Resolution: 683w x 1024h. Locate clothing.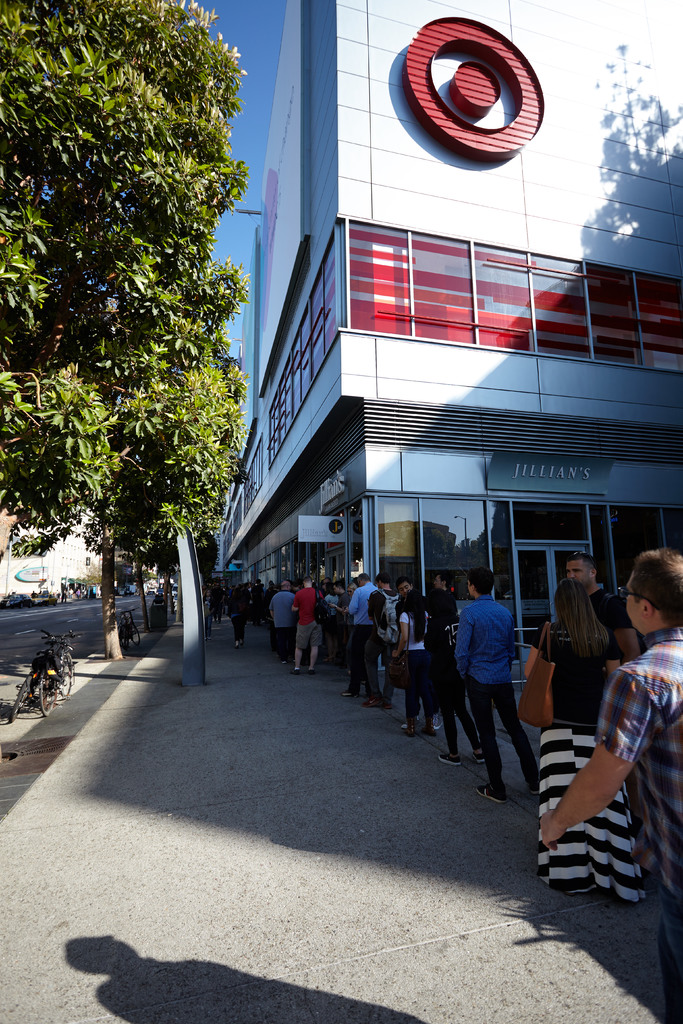
77 591 78 598.
